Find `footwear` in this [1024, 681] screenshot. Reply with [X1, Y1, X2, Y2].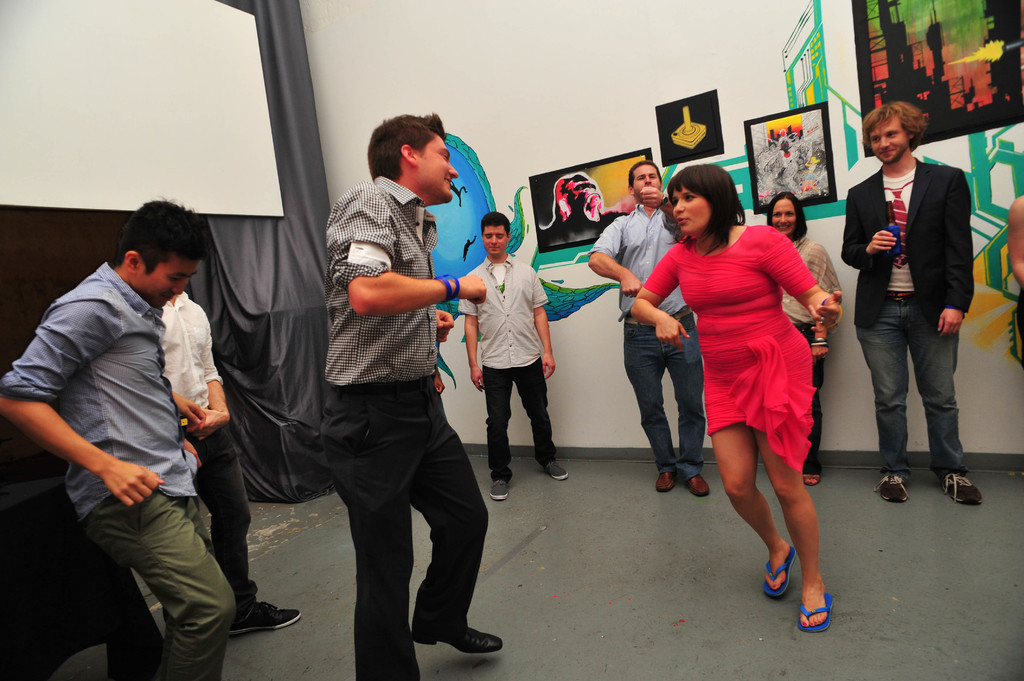
[656, 470, 682, 493].
